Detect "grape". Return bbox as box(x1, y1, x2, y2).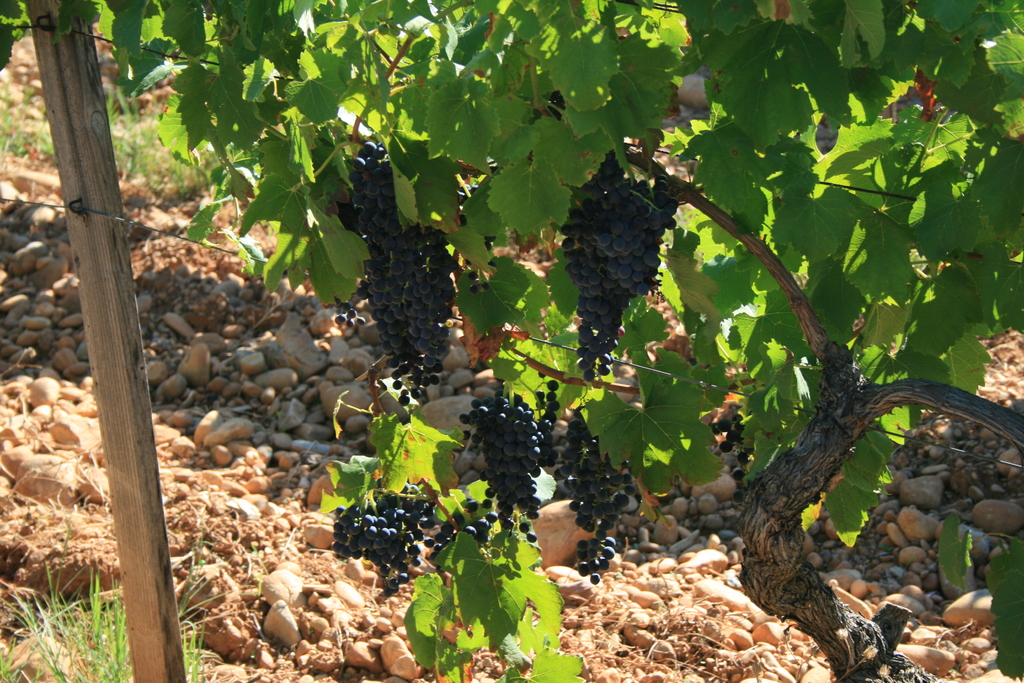
box(486, 242, 496, 251).
